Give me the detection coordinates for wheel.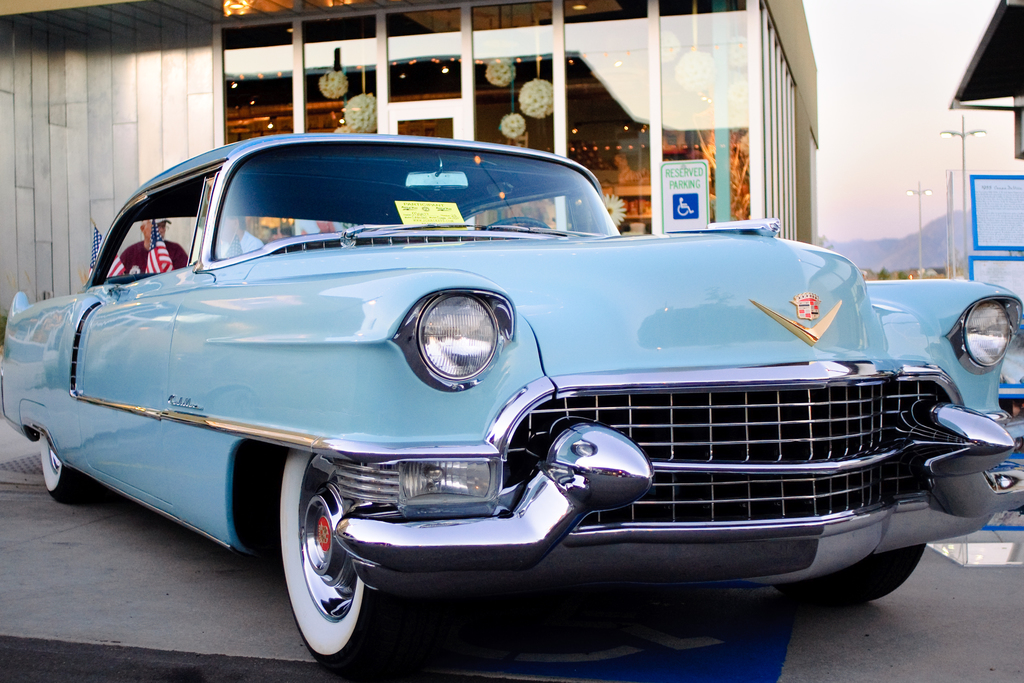
781, 543, 927, 602.
